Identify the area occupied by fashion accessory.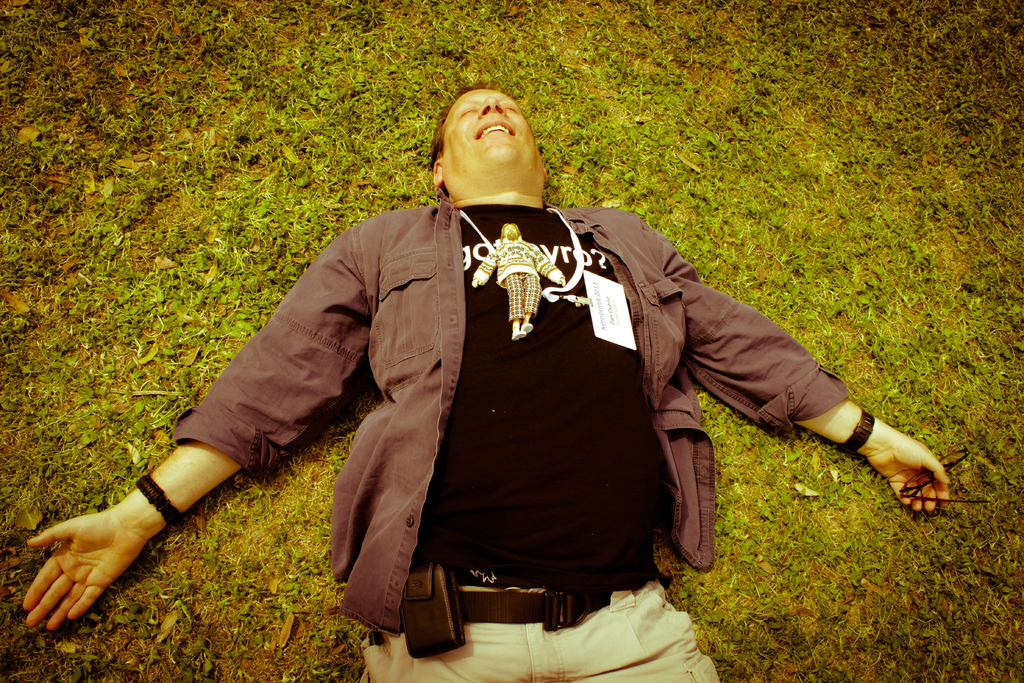
Area: bbox=[833, 409, 876, 458].
